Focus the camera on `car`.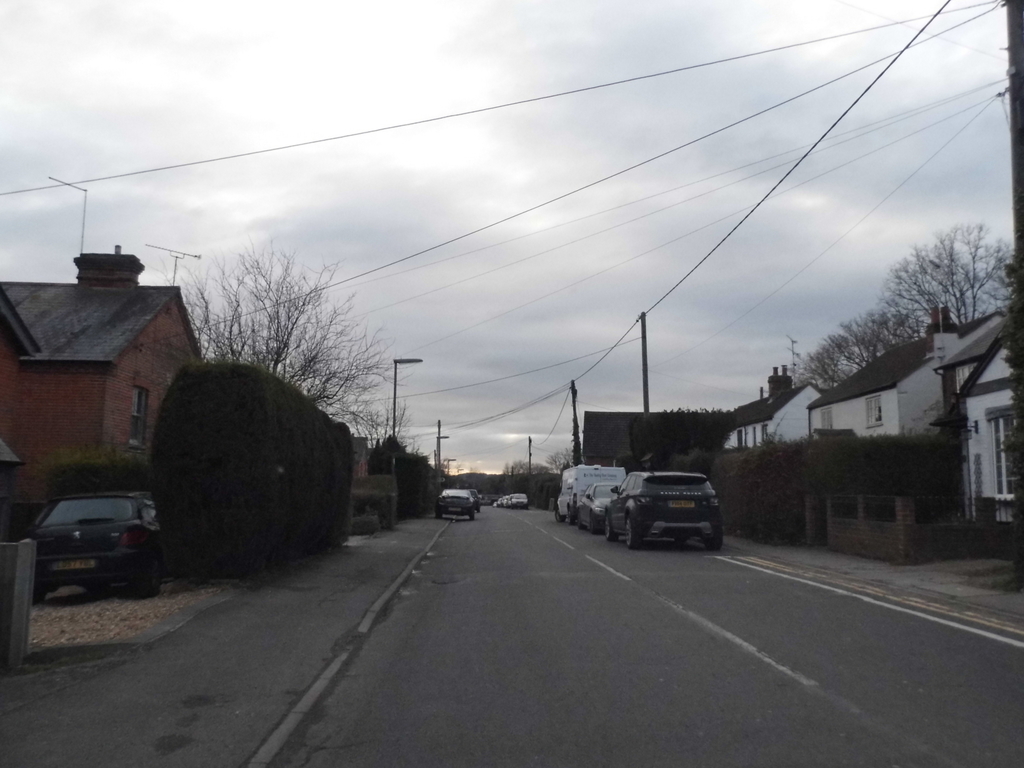
Focus region: 434, 484, 483, 529.
